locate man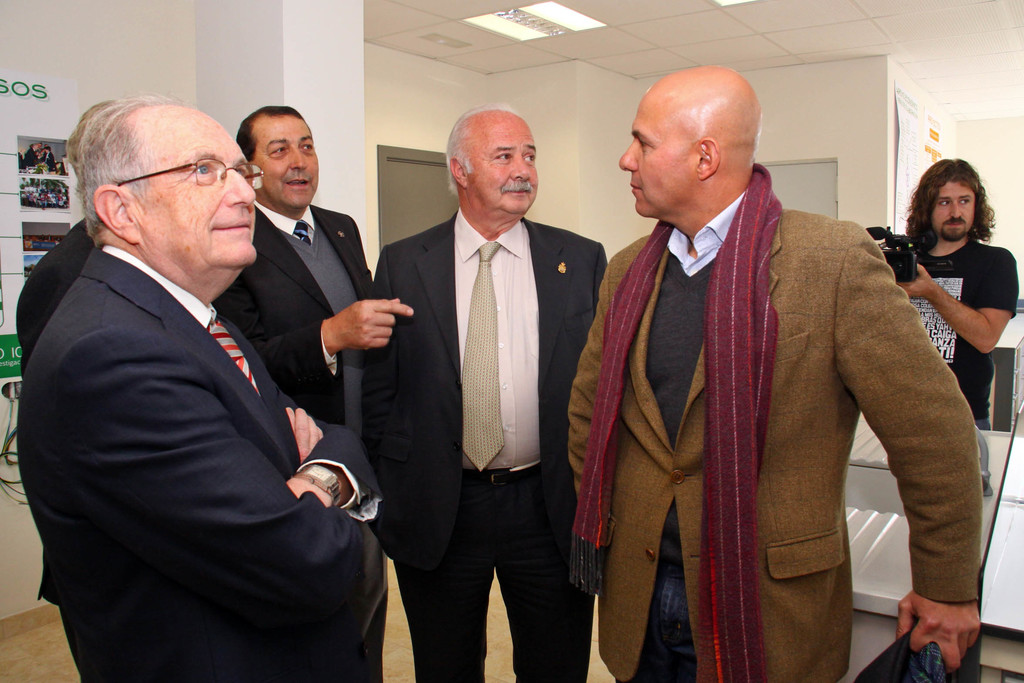
pyautogui.locateOnScreen(16, 101, 137, 378)
